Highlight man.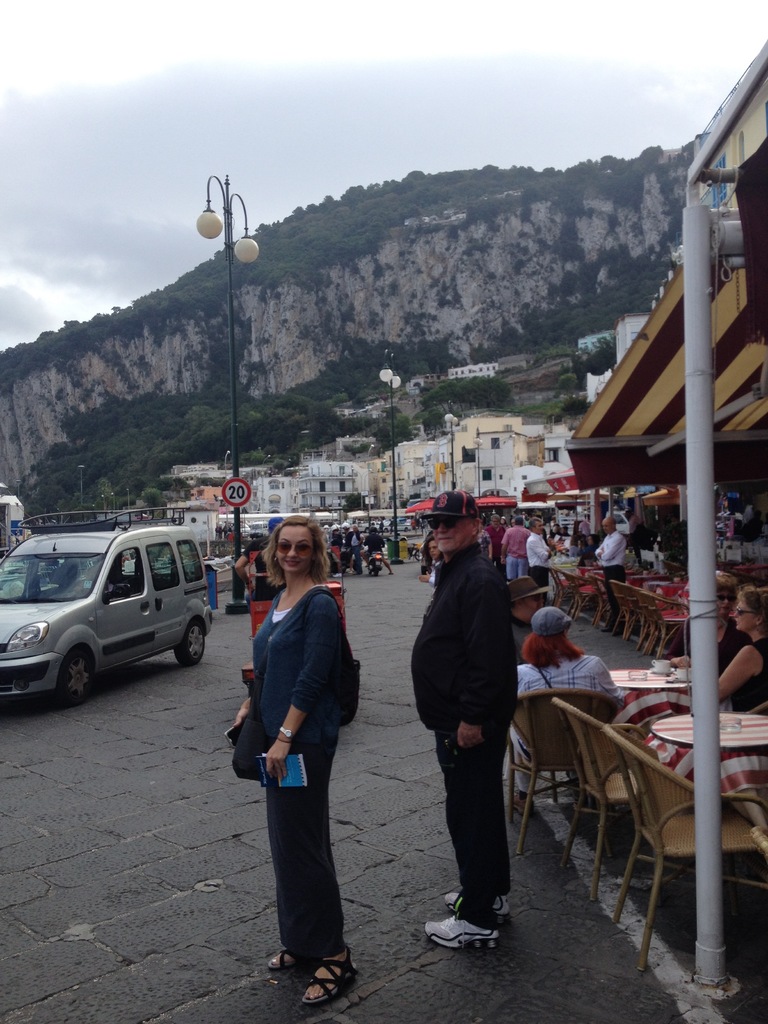
Highlighted region: box(235, 516, 287, 616).
